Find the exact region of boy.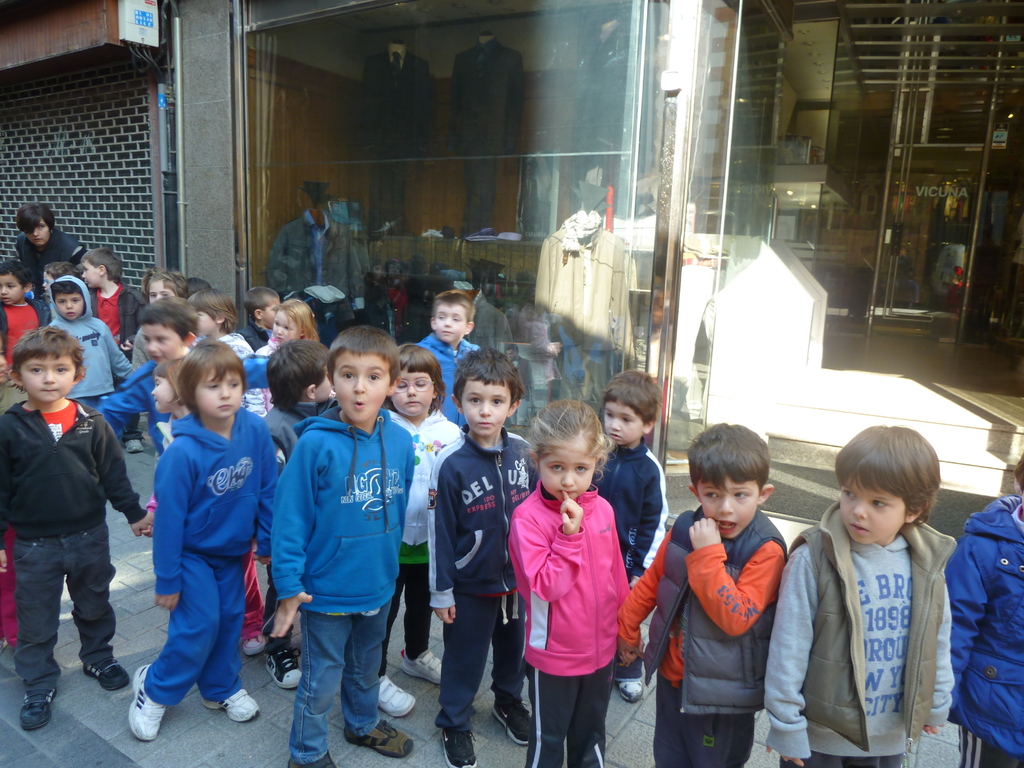
Exact region: rect(416, 290, 472, 438).
